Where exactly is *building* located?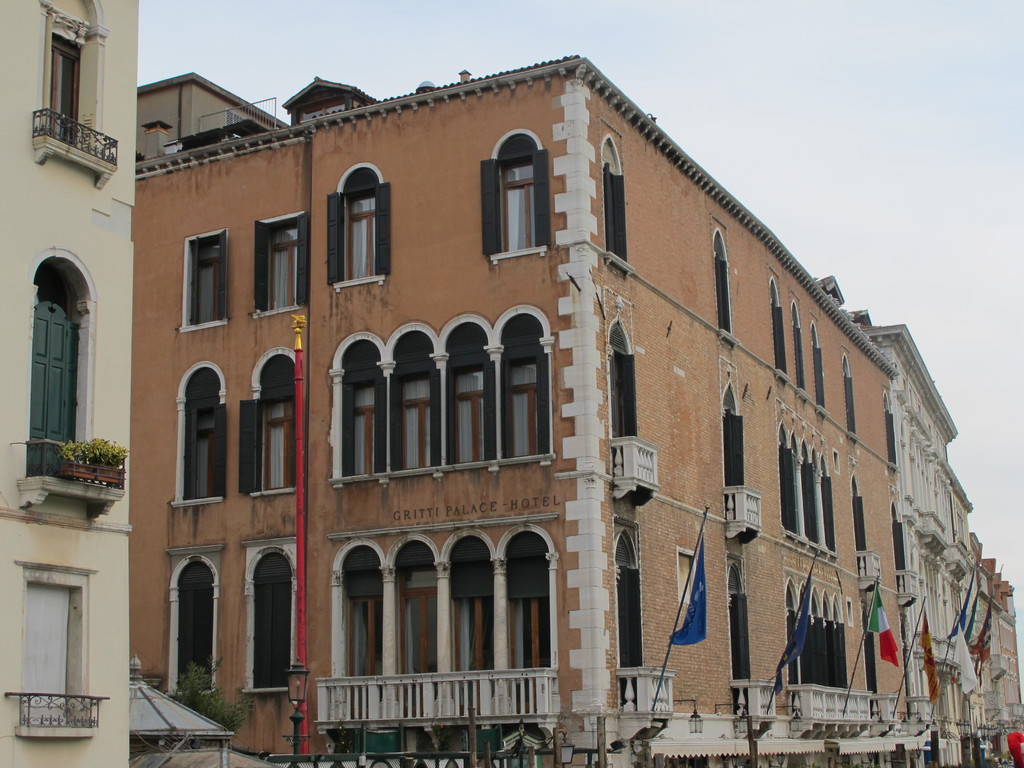
Its bounding box is 0,0,146,767.
